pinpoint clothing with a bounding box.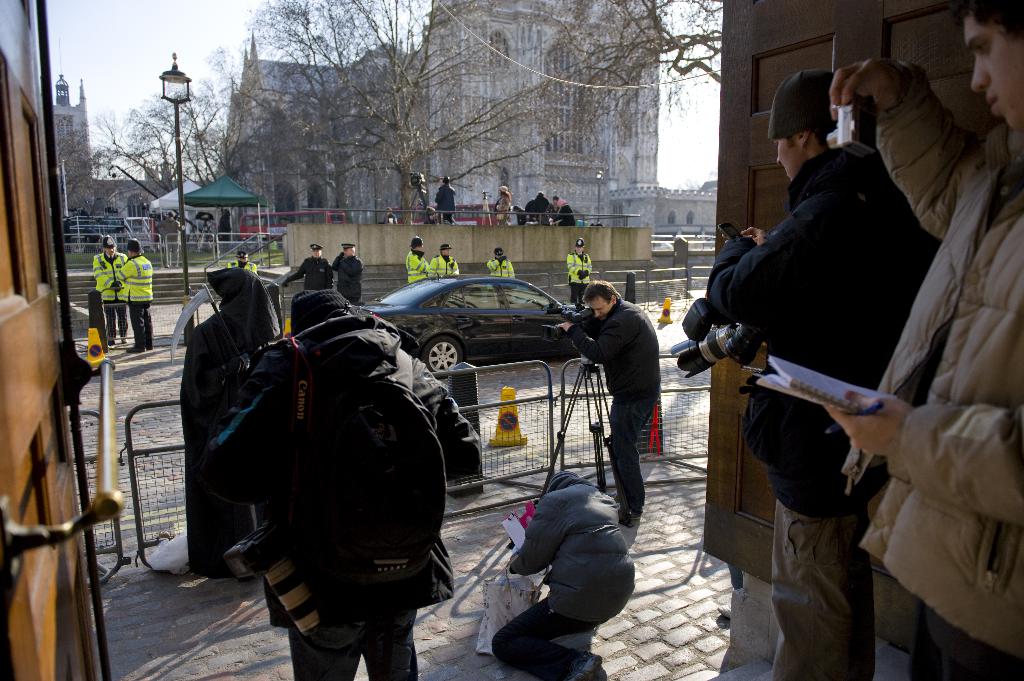
x1=434, y1=184, x2=456, y2=225.
